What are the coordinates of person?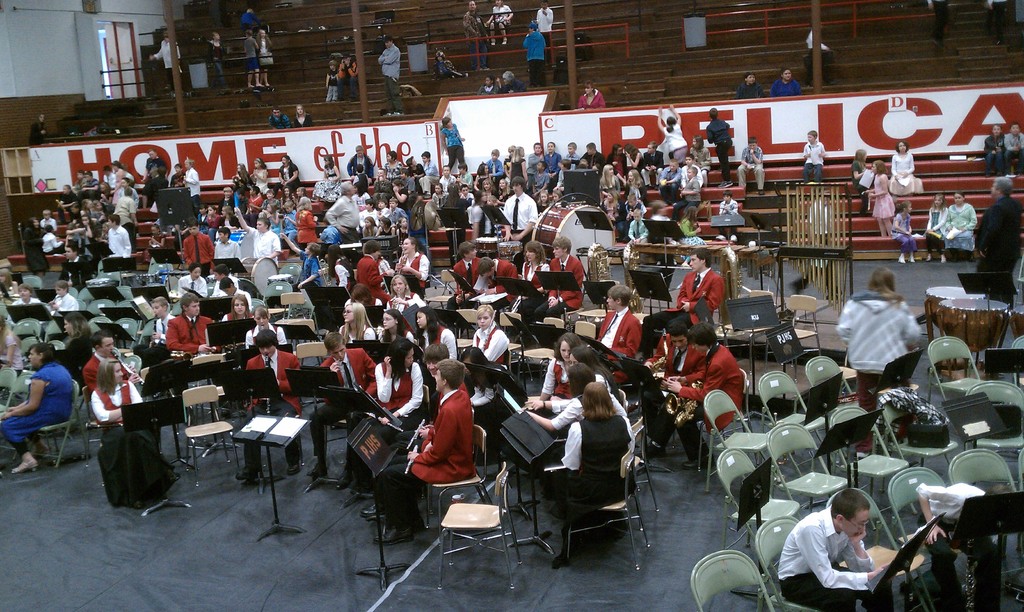
(332,54,361,101).
